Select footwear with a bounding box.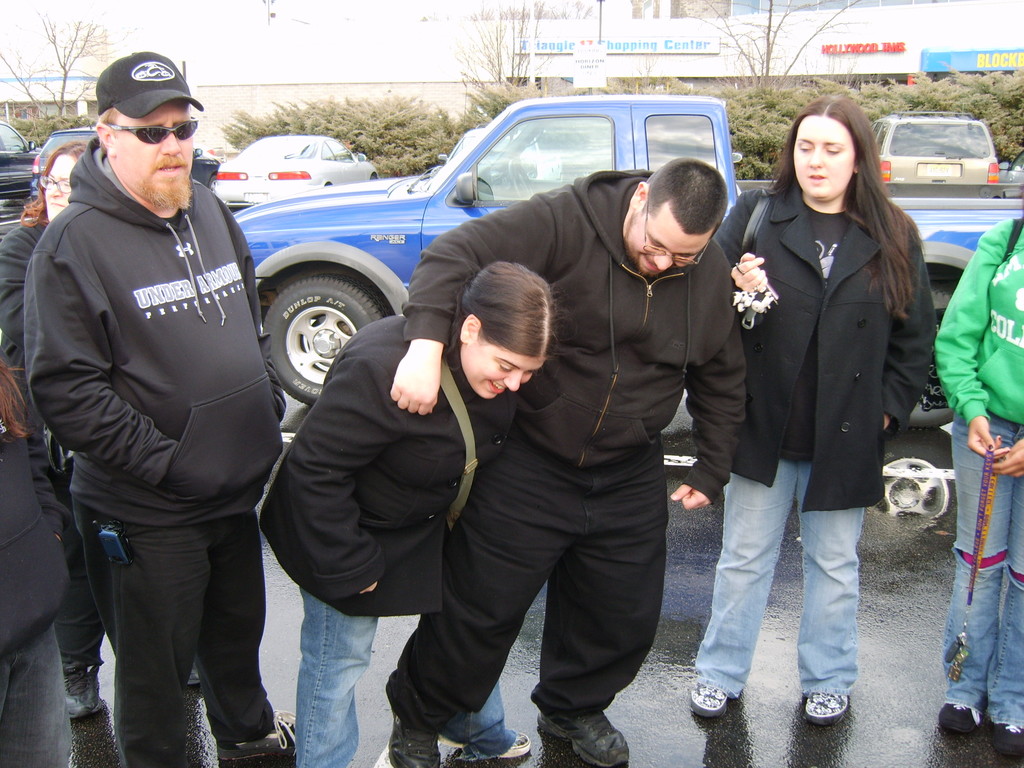
l=689, t=687, r=730, b=718.
